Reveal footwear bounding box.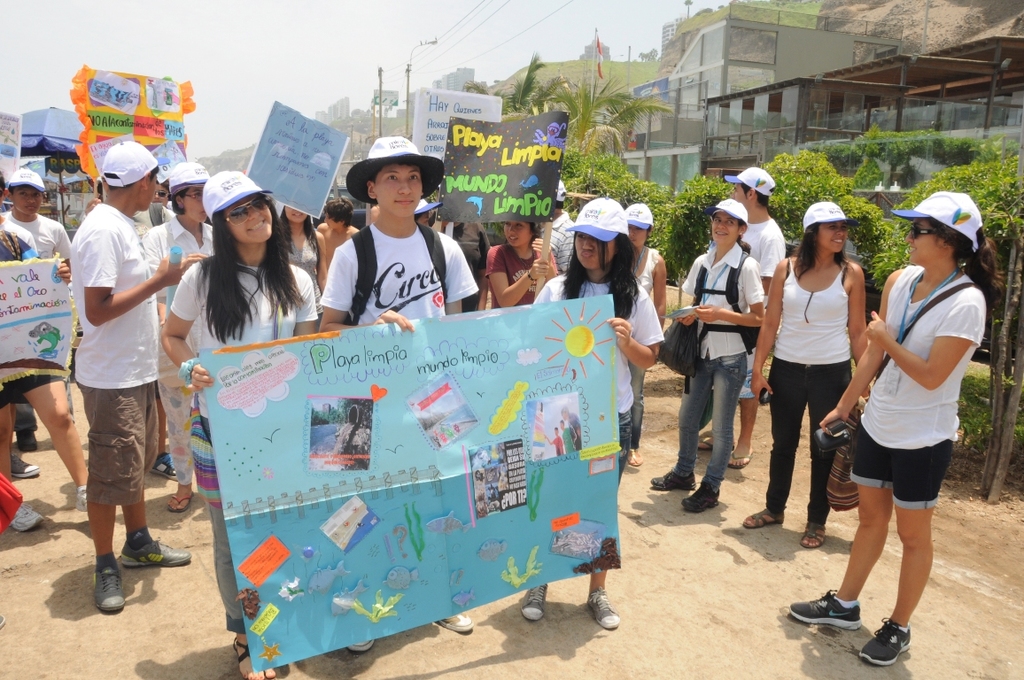
Revealed: Rect(348, 638, 375, 653).
